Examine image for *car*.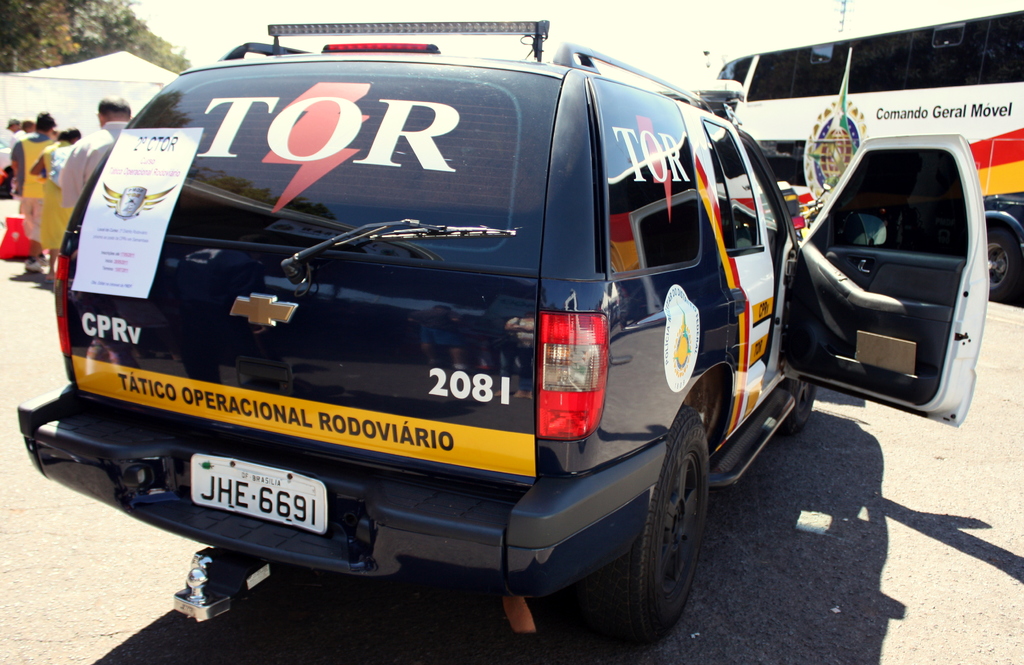
Examination result: <region>15, 14, 990, 657</region>.
